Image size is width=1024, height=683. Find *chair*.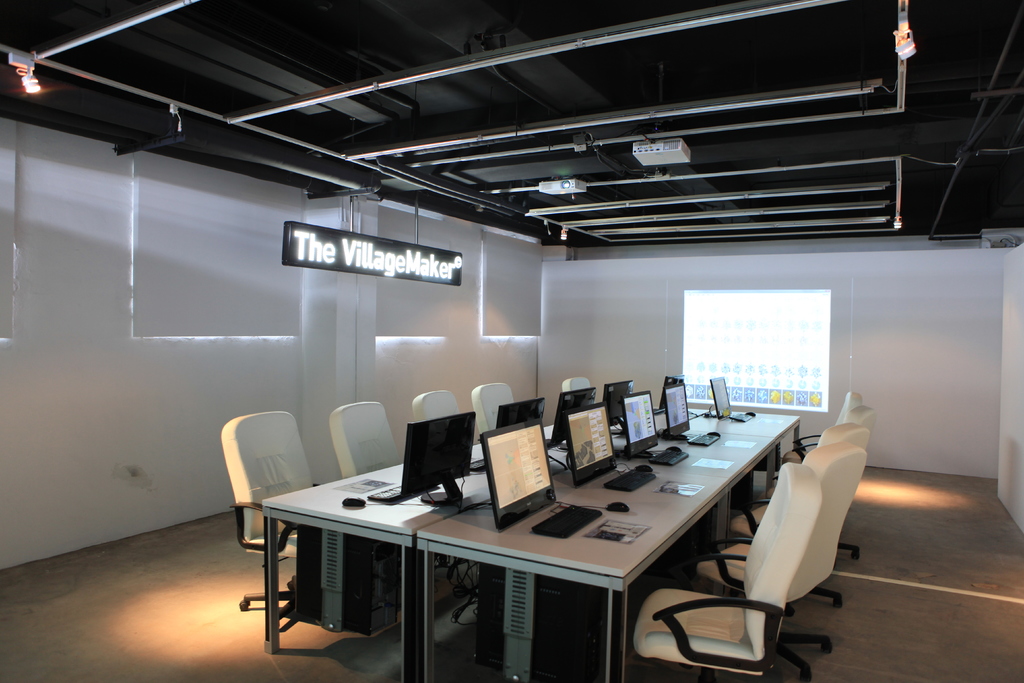
Rect(470, 383, 518, 443).
